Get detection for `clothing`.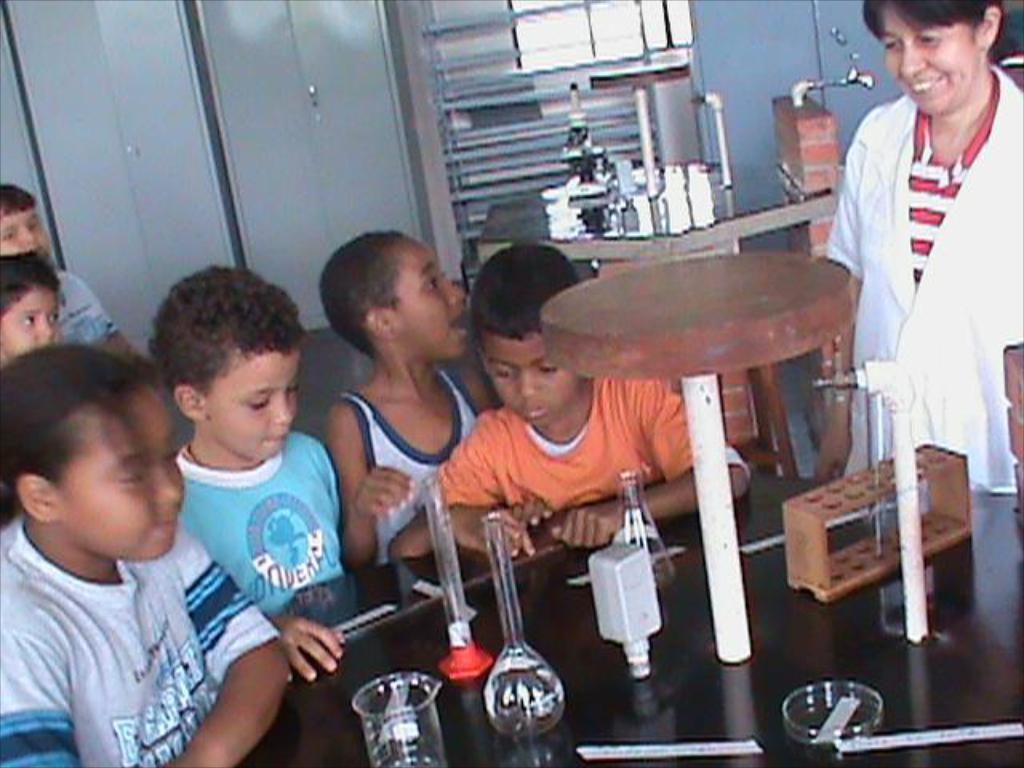
Detection: region(178, 451, 346, 608).
